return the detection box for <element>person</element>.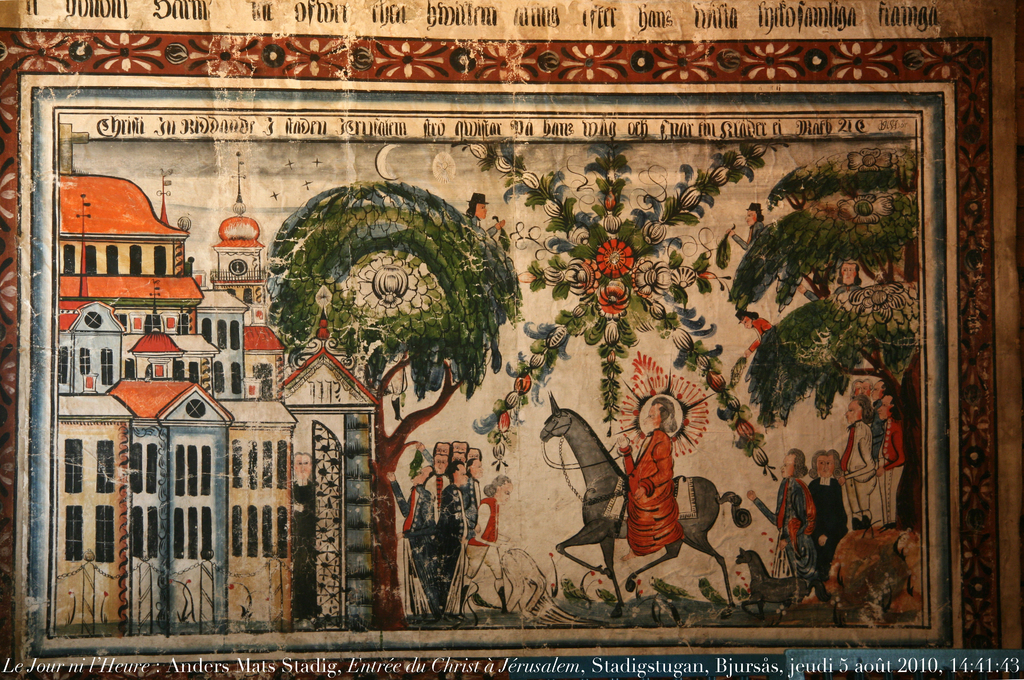
Rect(803, 442, 852, 585).
